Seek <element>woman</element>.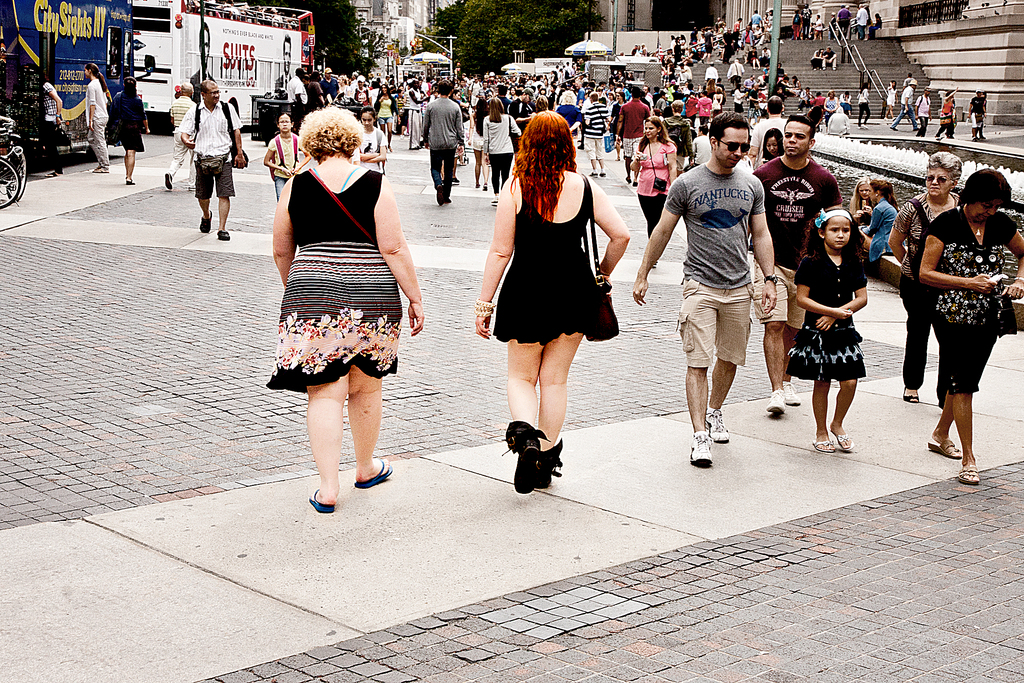
[left=374, top=83, right=392, bottom=148].
